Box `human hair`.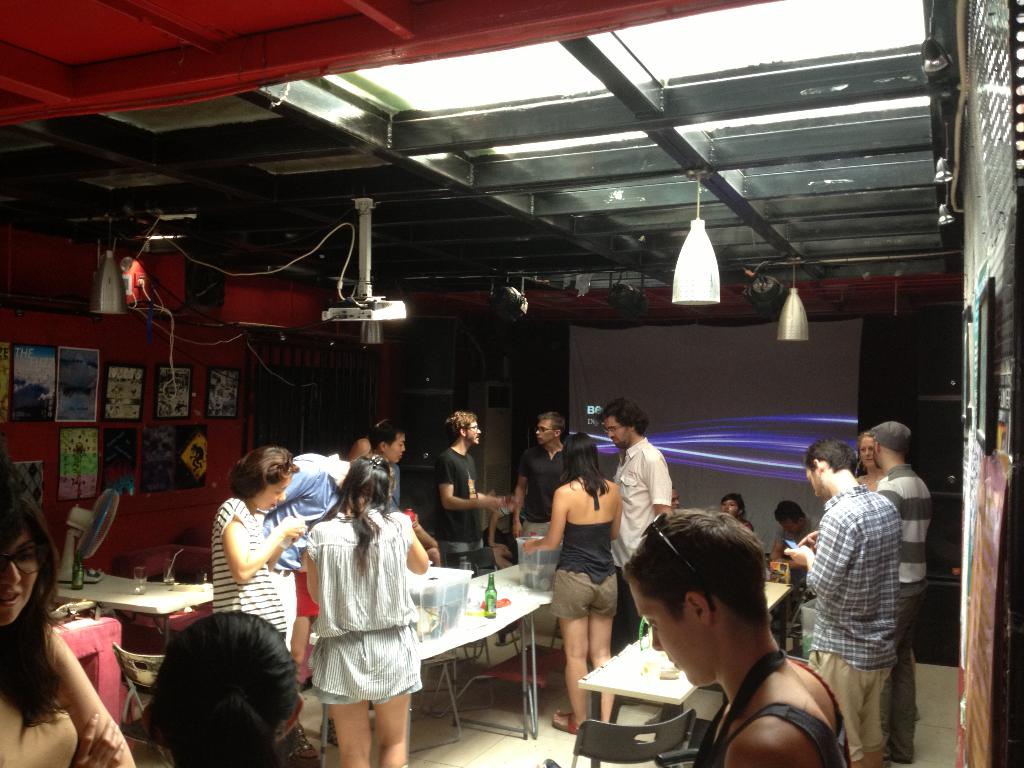
BBox(230, 444, 300, 499).
